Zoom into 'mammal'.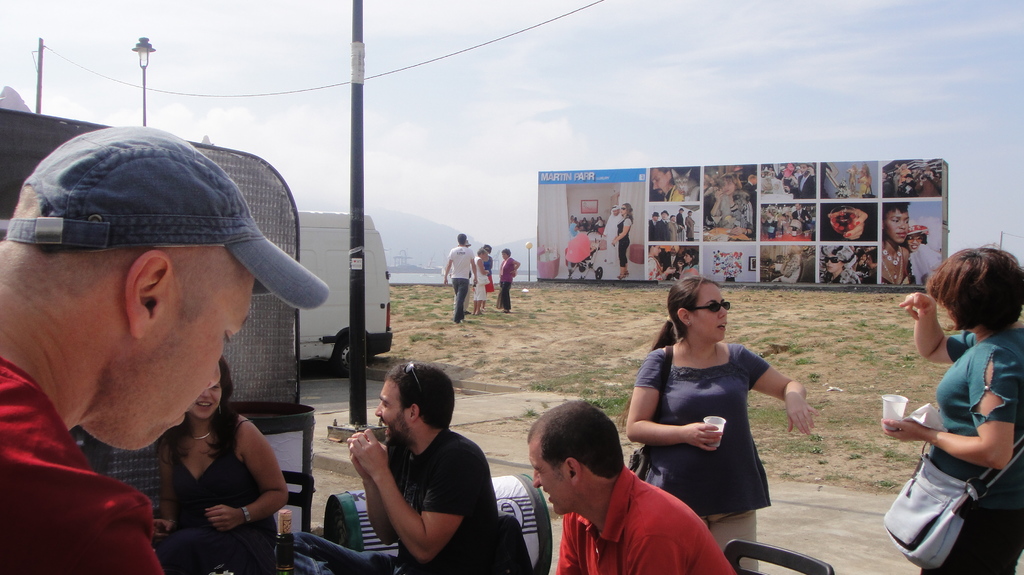
Zoom target: pyautogui.locateOnScreen(674, 248, 696, 277).
